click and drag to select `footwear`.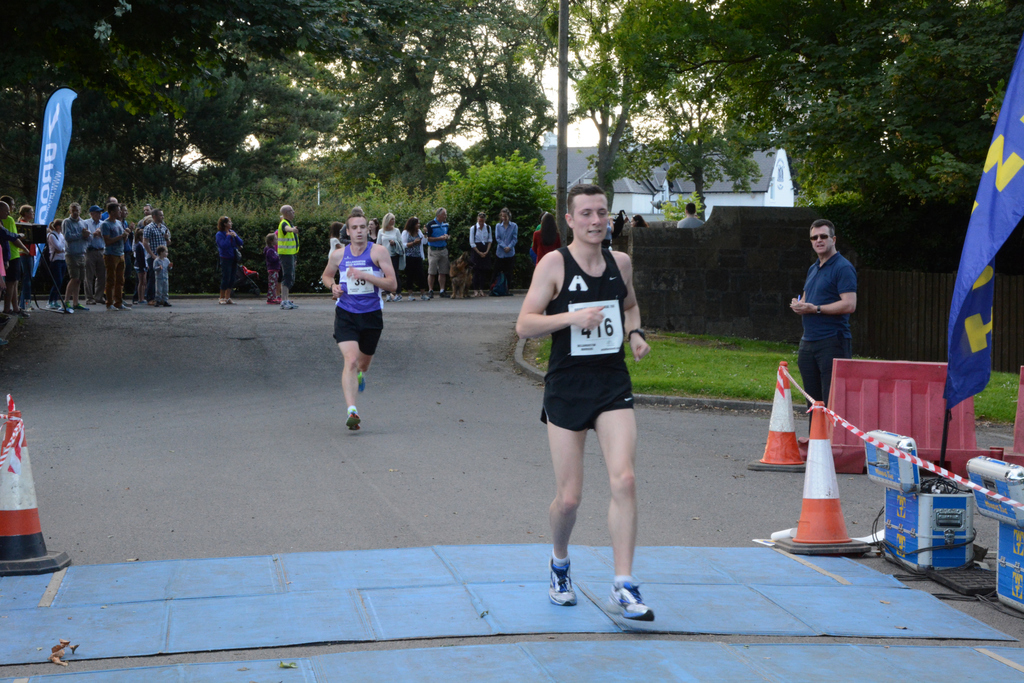
Selection: bbox=[346, 413, 360, 436].
